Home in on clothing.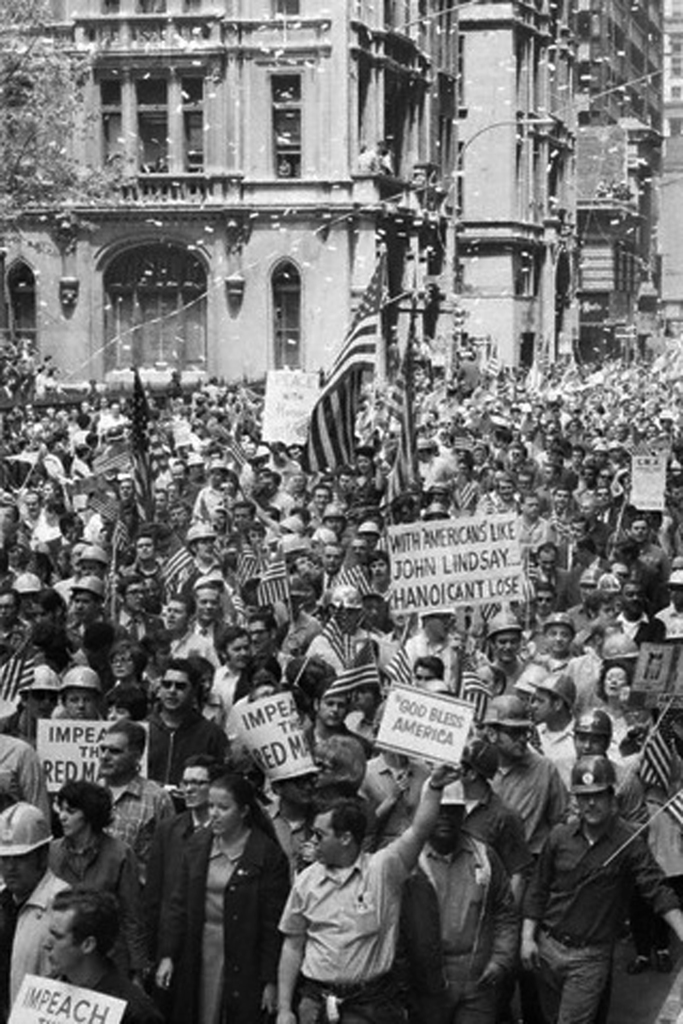
Homed in at Rect(522, 808, 680, 1023).
